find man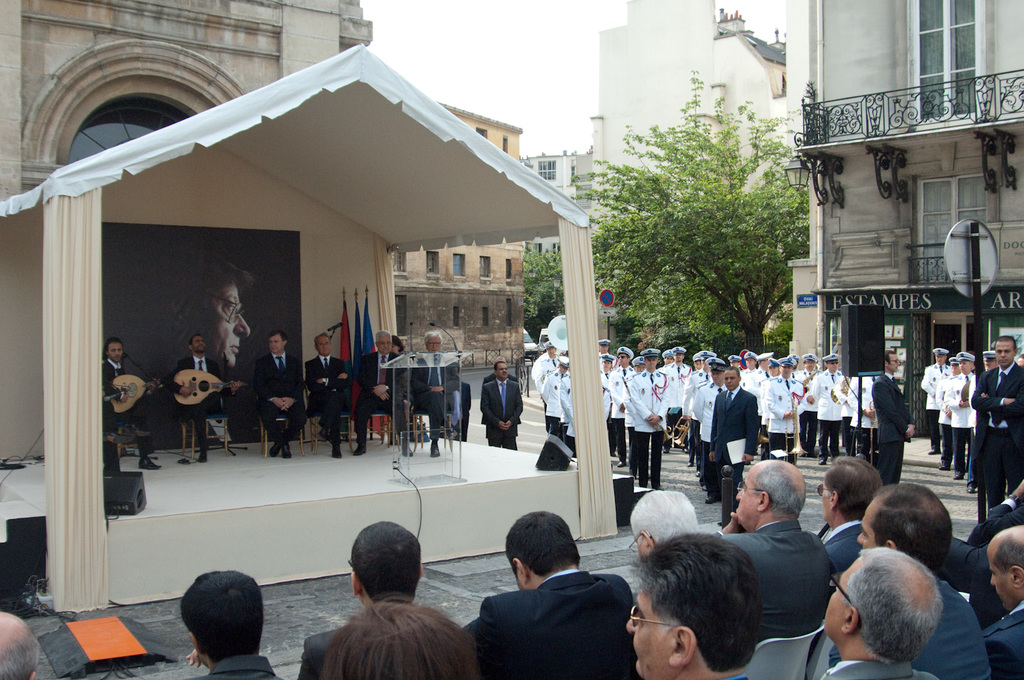
BBox(255, 329, 307, 456)
